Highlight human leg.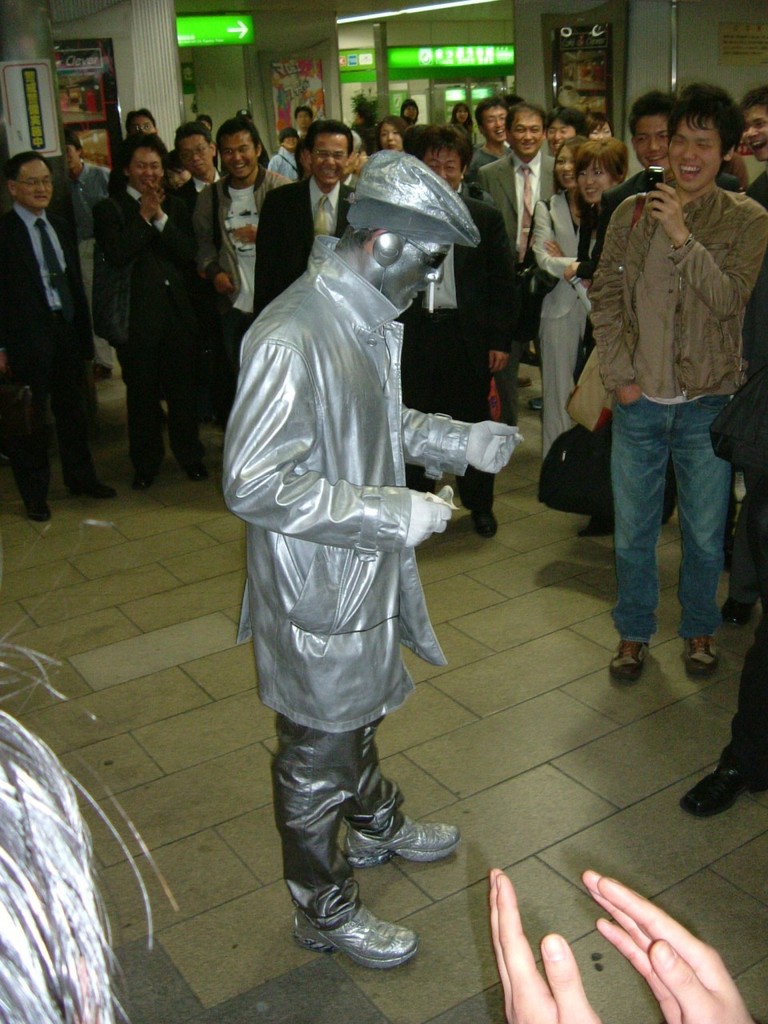
Highlighted region: left=55, top=326, right=113, bottom=502.
